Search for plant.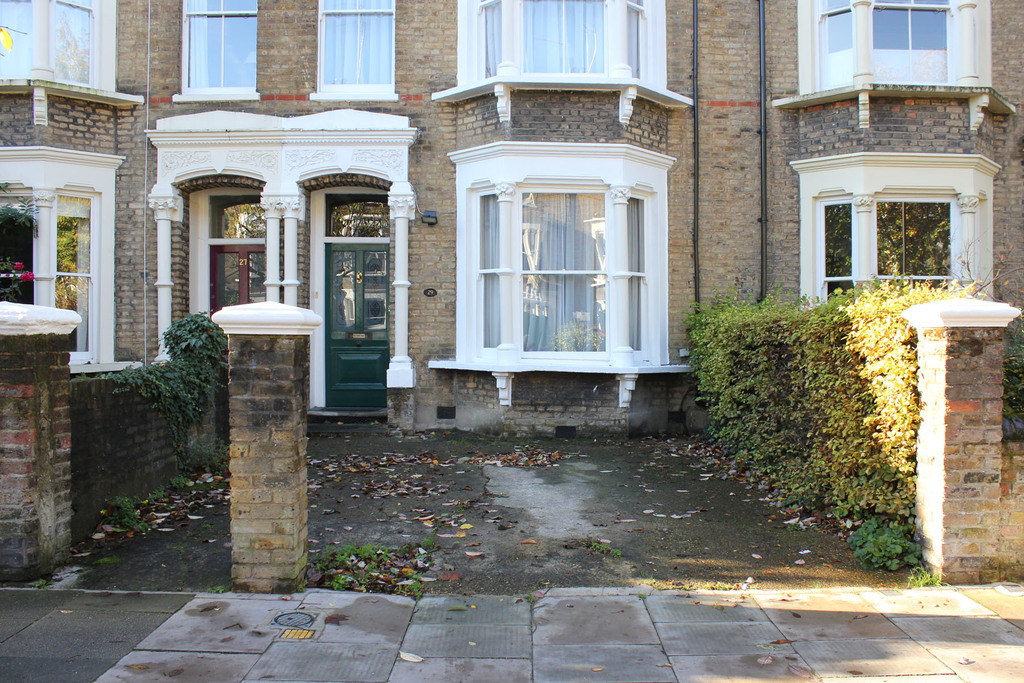
Found at bbox(85, 308, 234, 484).
